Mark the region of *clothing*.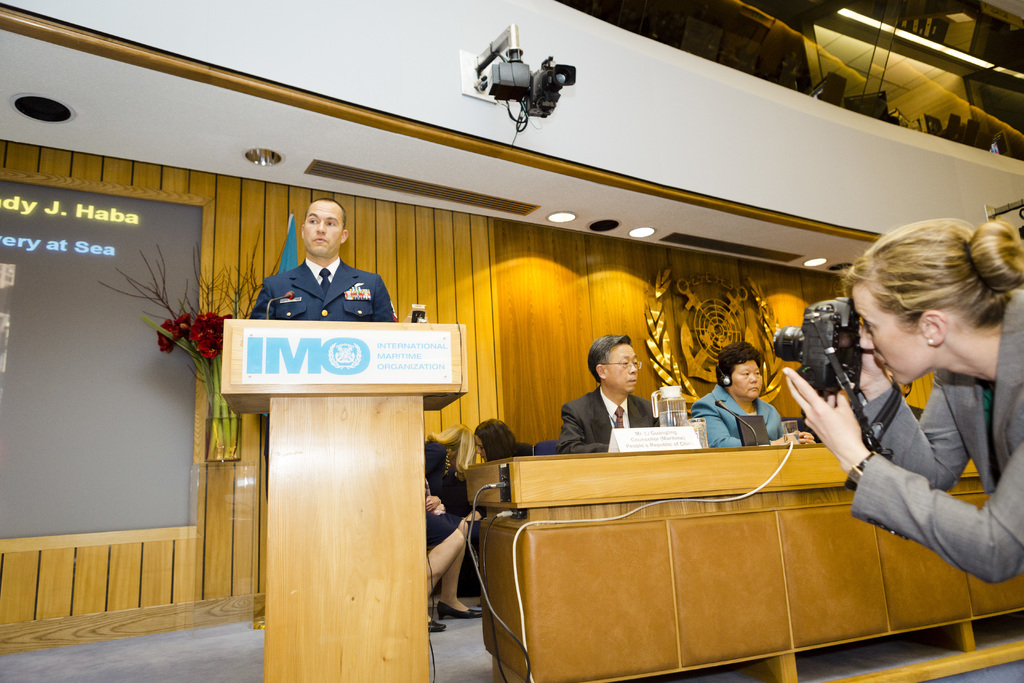
Region: [left=845, top=287, right=1023, bottom=592].
